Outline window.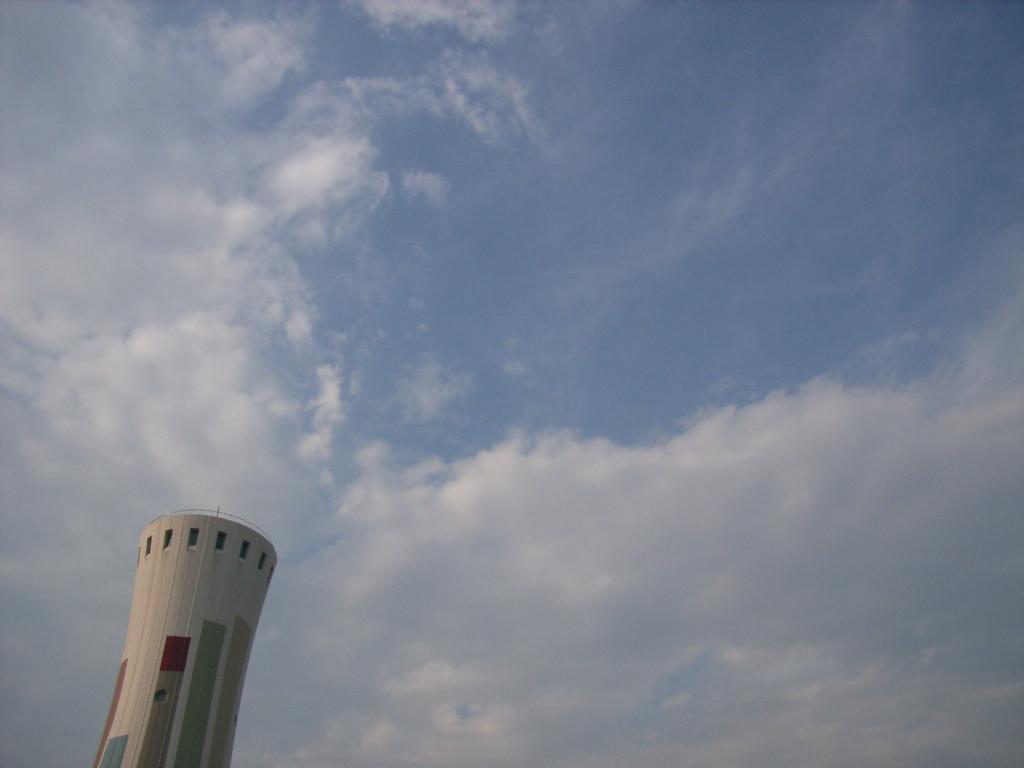
Outline: BBox(153, 688, 168, 706).
